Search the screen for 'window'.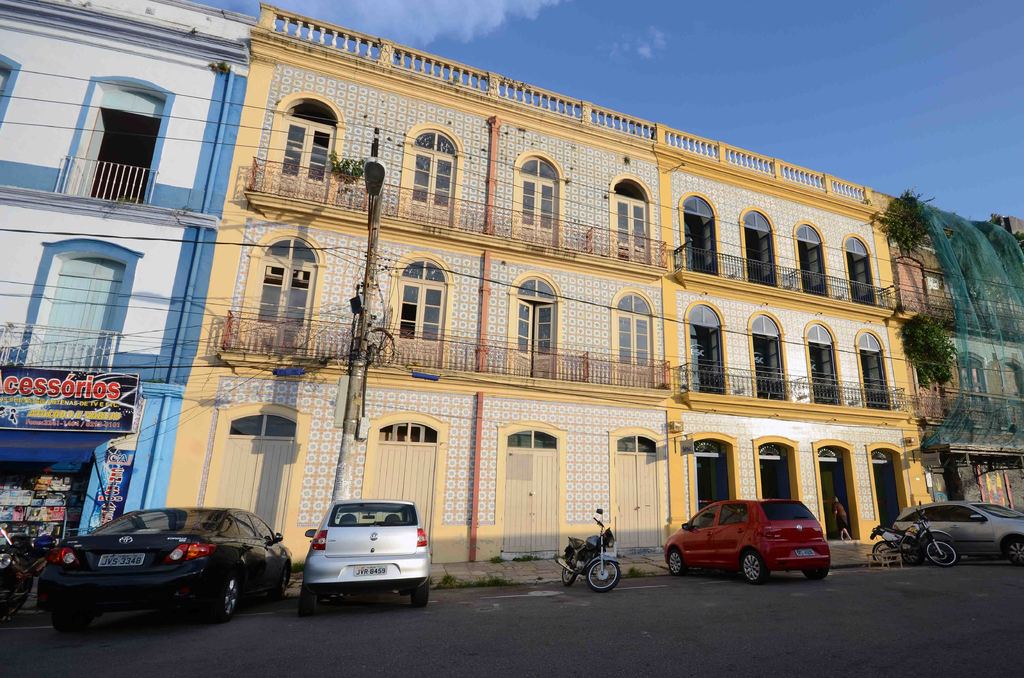
Found at <box>749,305,797,398</box>.
